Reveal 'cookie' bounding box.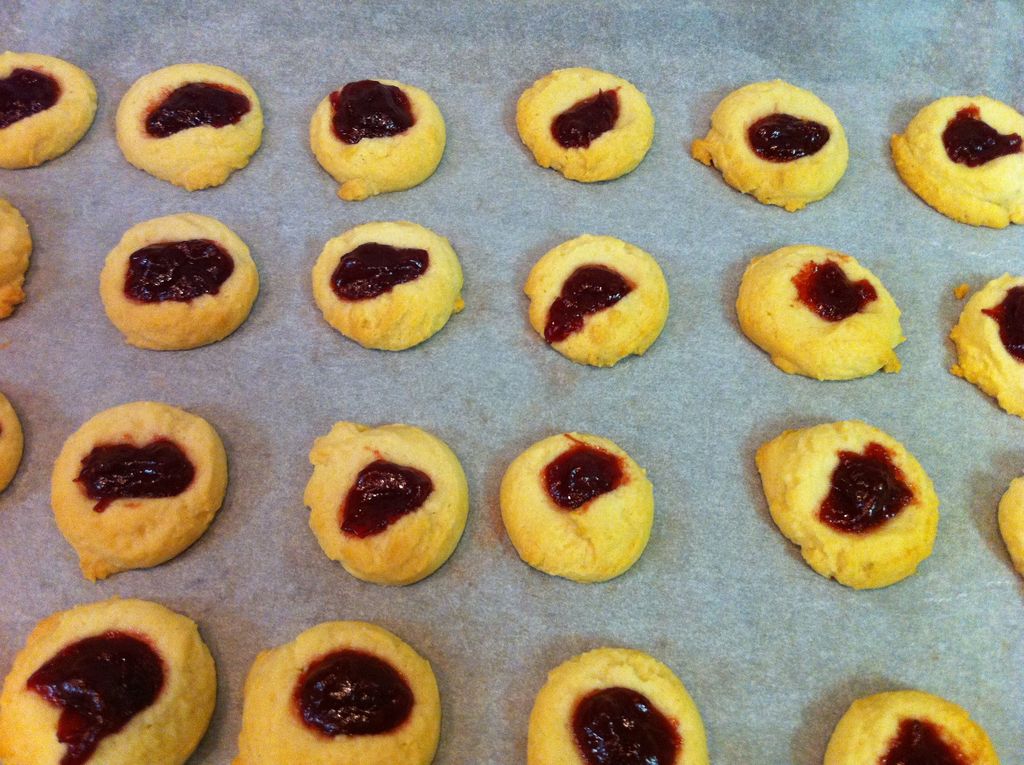
Revealed: x1=889 y1=93 x2=1023 y2=229.
